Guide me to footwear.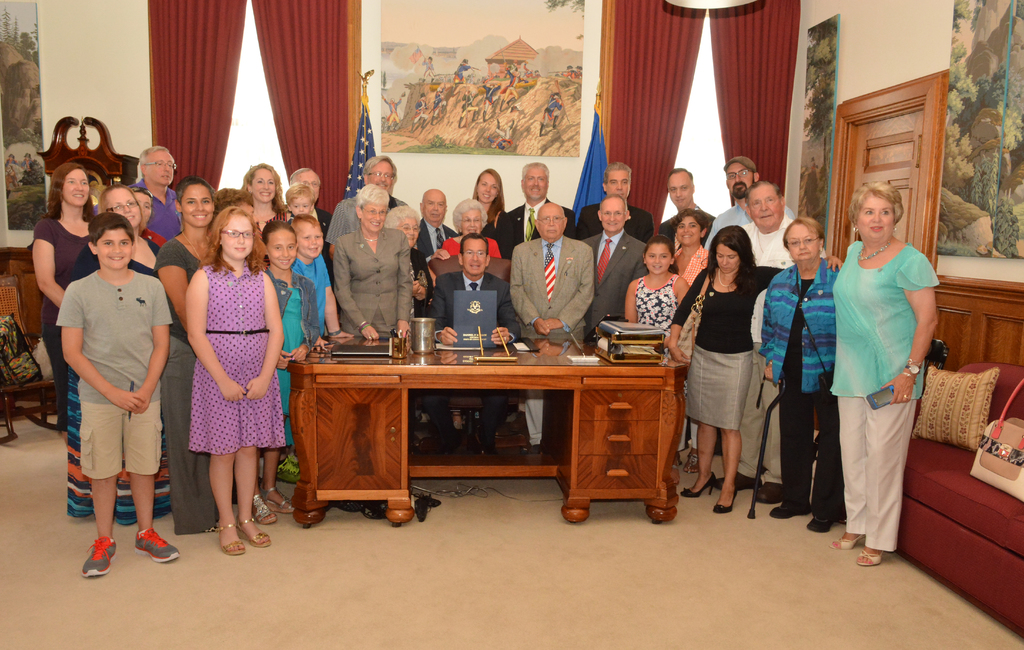
Guidance: (x1=797, y1=500, x2=840, y2=528).
